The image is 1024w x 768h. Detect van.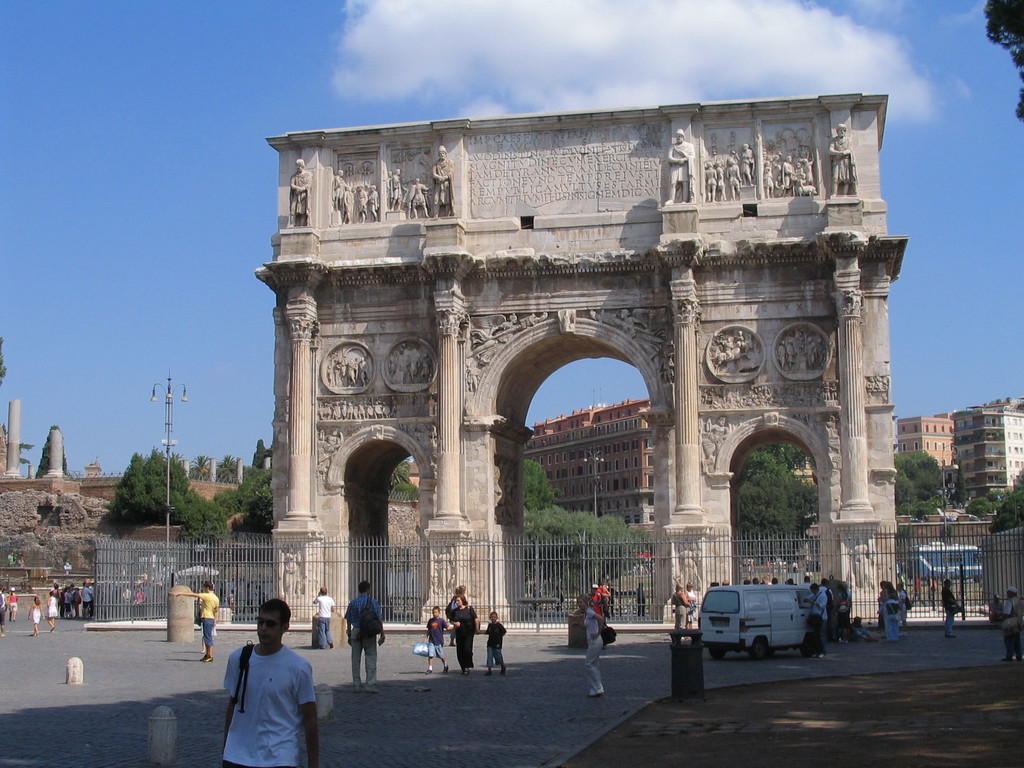
Detection: [904, 541, 987, 582].
